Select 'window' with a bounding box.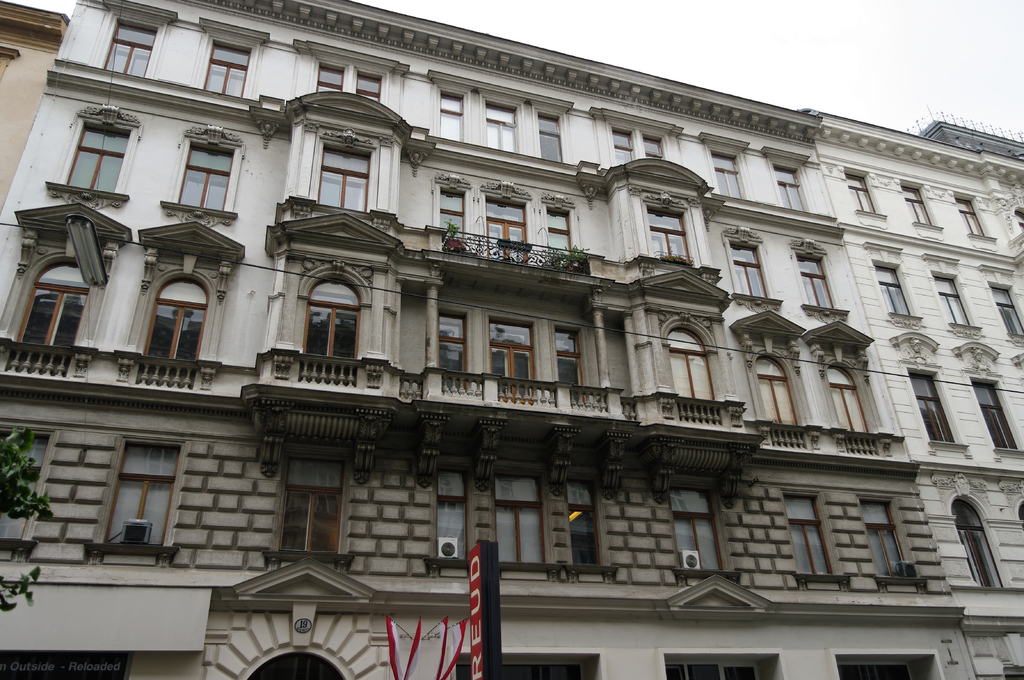
box=[567, 483, 605, 565].
